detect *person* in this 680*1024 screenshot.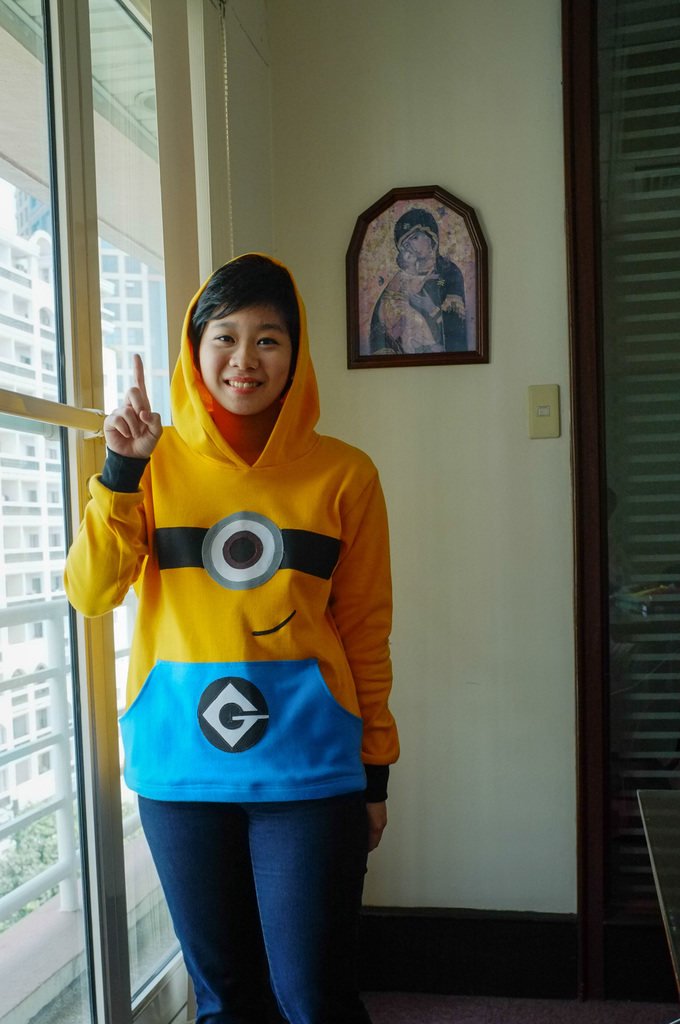
Detection: (368,202,469,351).
